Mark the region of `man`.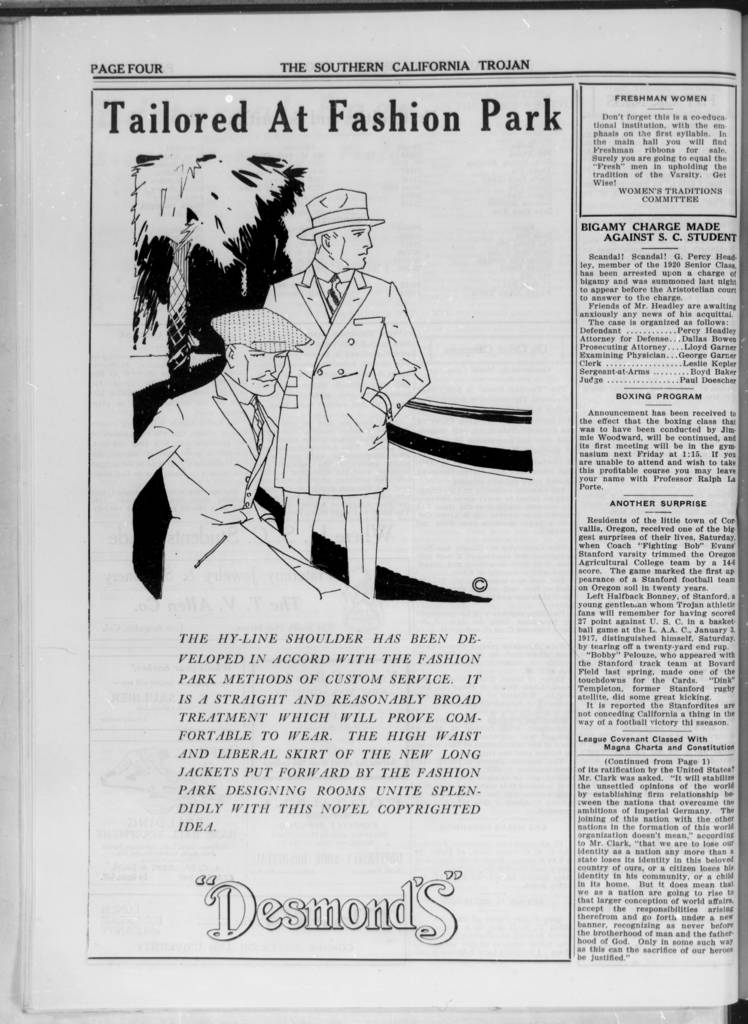
Region: (x1=122, y1=310, x2=370, y2=604).
